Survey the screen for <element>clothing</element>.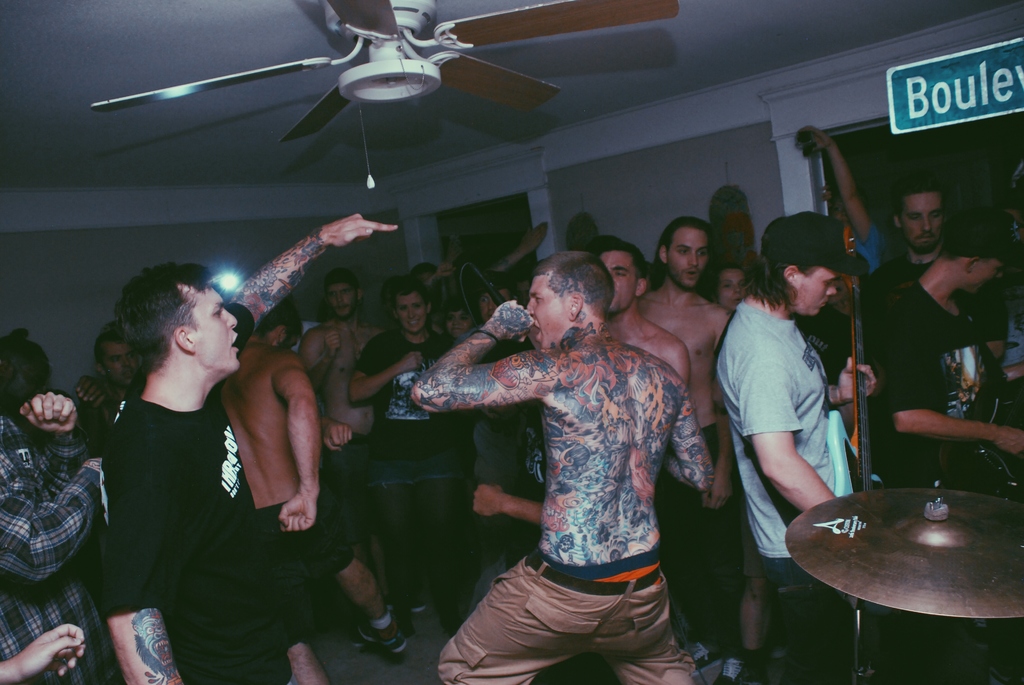
Survey found: (left=433, top=548, right=699, bottom=684).
